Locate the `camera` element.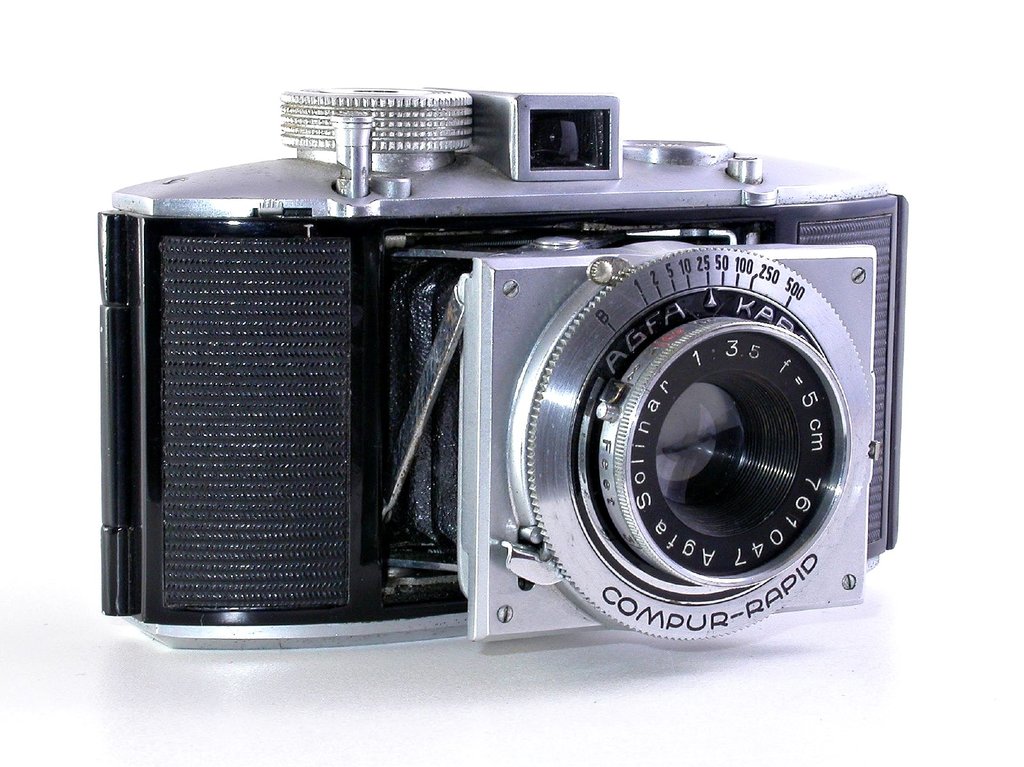
Element bbox: box=[97, 78, 910, 650].
